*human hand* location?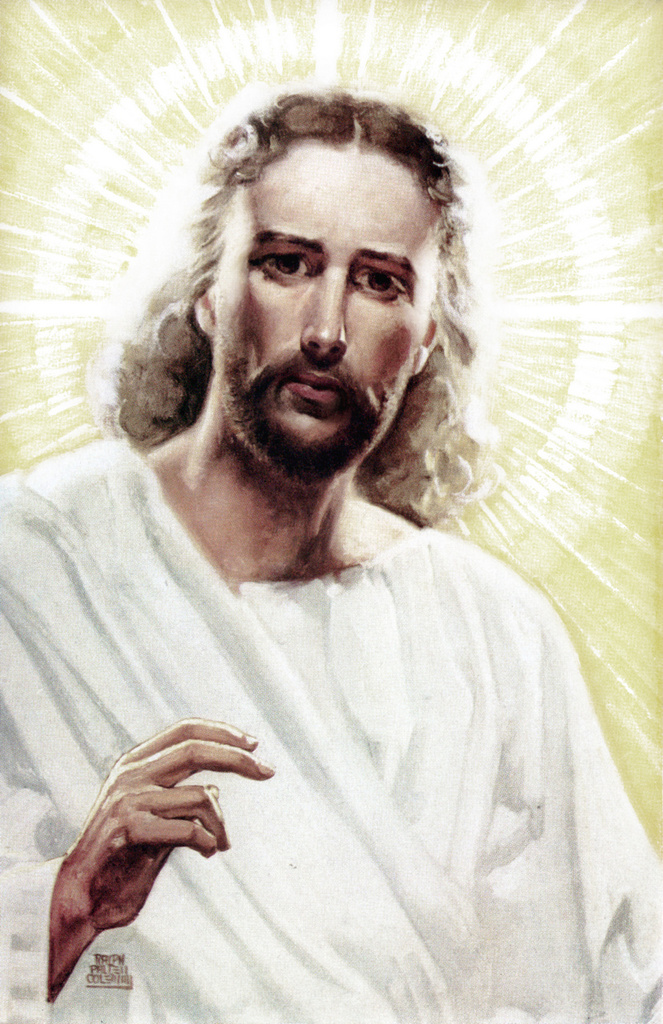
x1=47 y1=738 x2=278 y2=975
